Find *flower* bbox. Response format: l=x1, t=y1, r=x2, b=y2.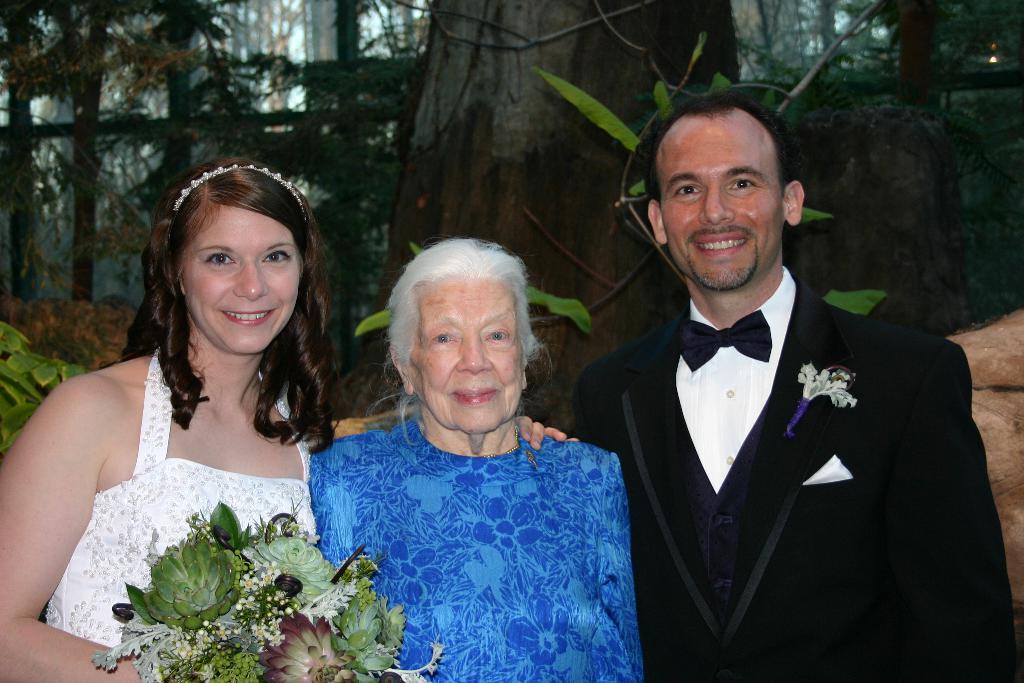
l=795, t=360, r=858, b=409.
